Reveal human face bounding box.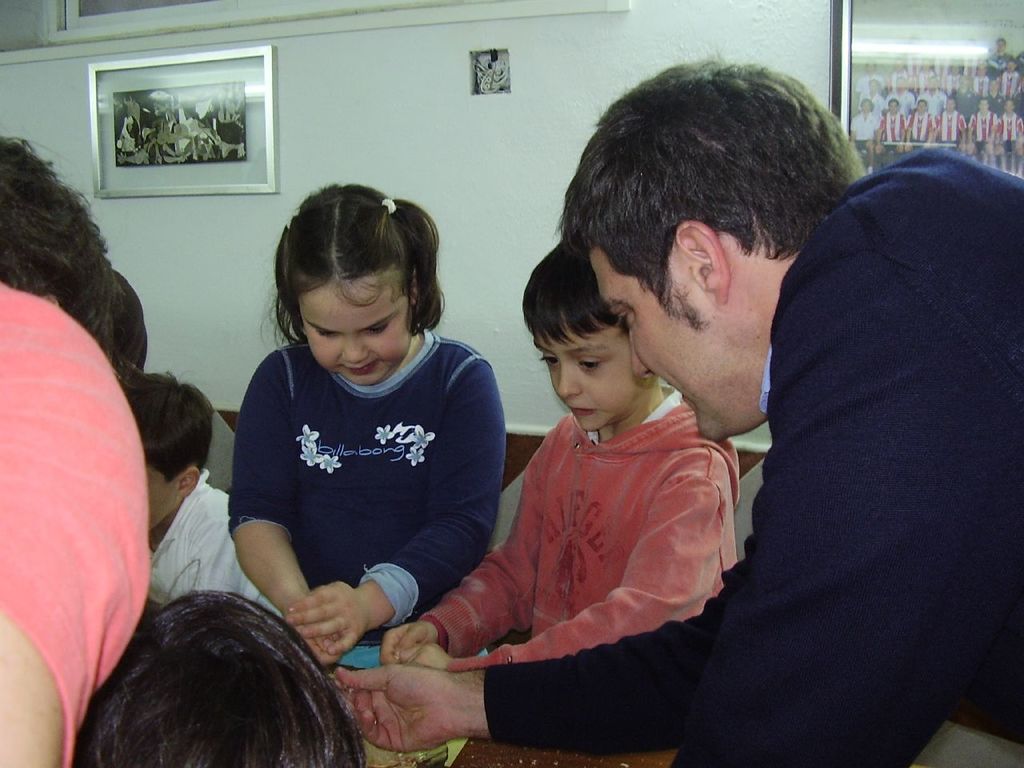
Revealed: [x1=589, y1=252, x2=762, y2=444].
